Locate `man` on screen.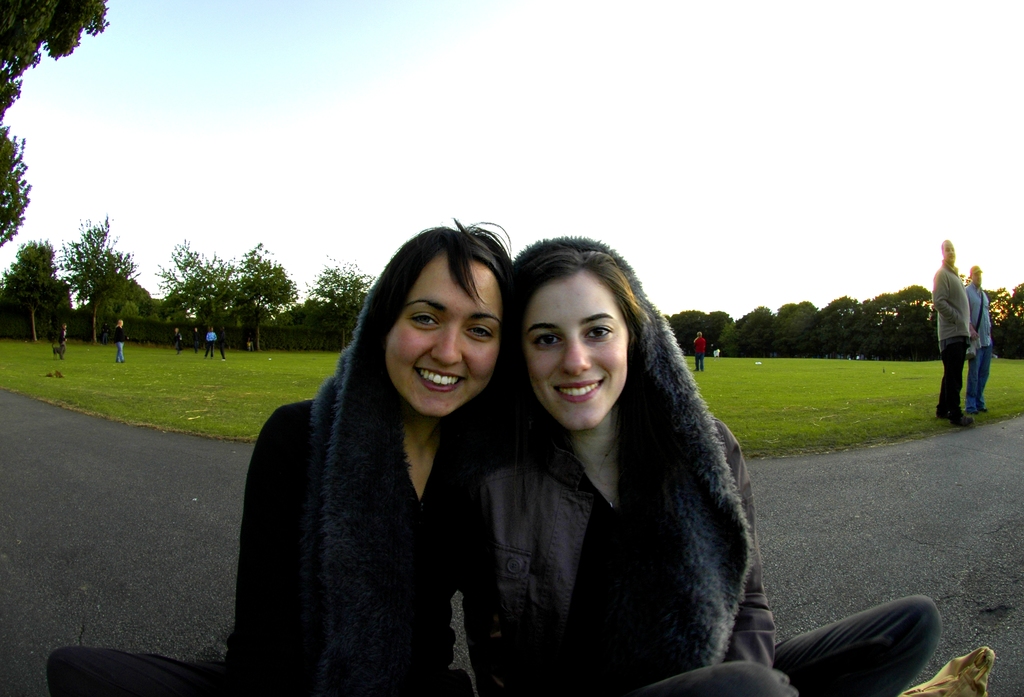
On screen at left=934, top=240, right=980, bottom=431.
